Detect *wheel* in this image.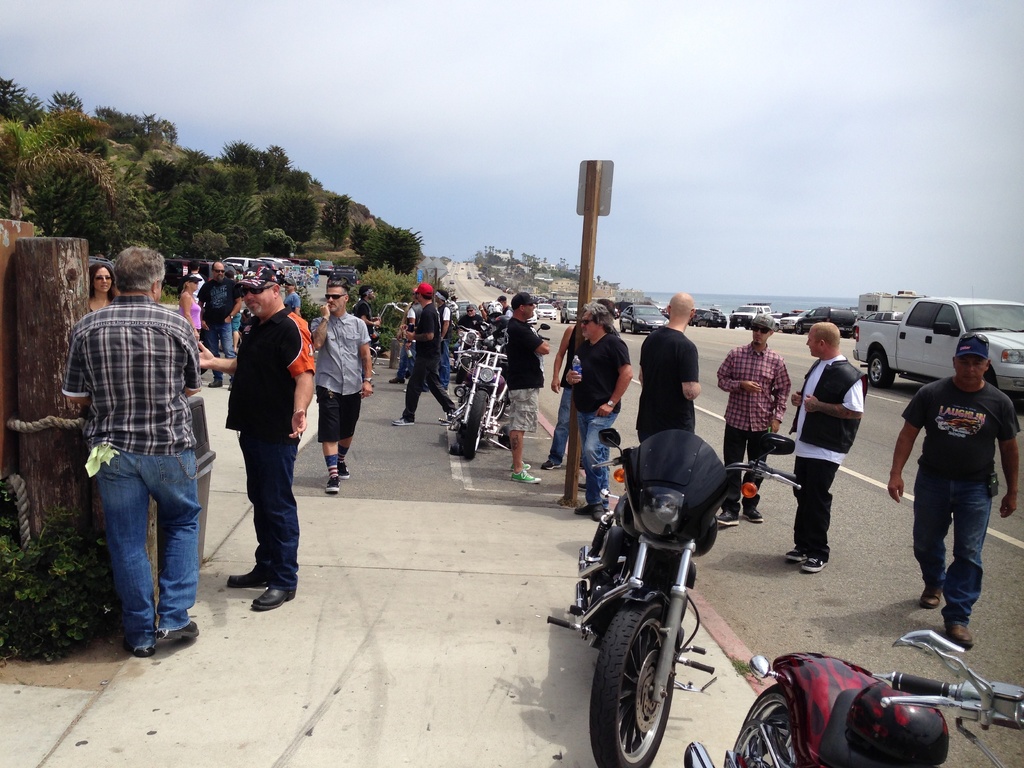
Detection: [x1=629, y1=324, x2=637, y2=337].
